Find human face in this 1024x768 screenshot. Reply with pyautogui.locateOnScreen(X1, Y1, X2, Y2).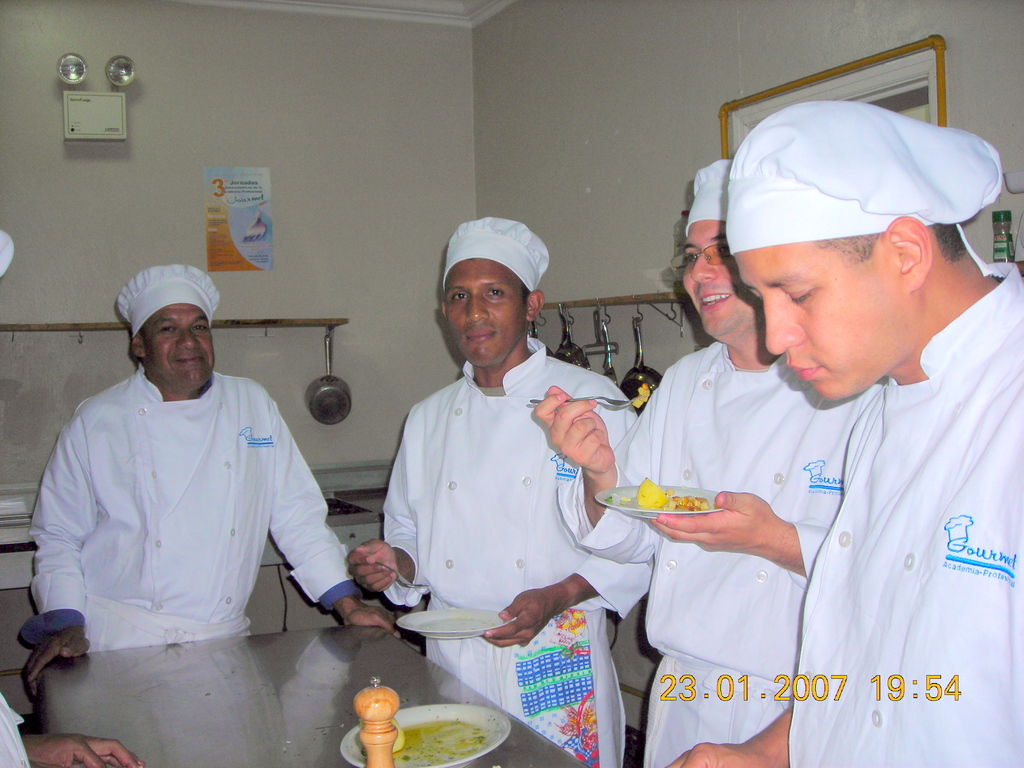
pyautogui.locateOnScreen(449, 259, 526, 368).
